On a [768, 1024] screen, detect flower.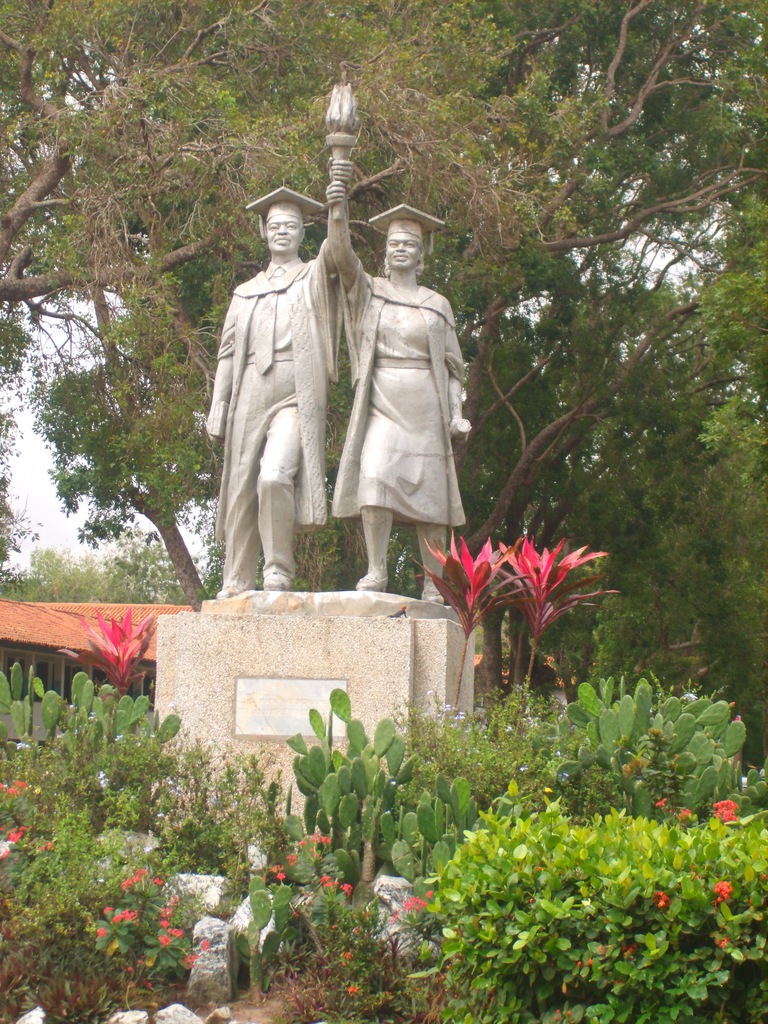
select_region(652, 888, 674, 909).
